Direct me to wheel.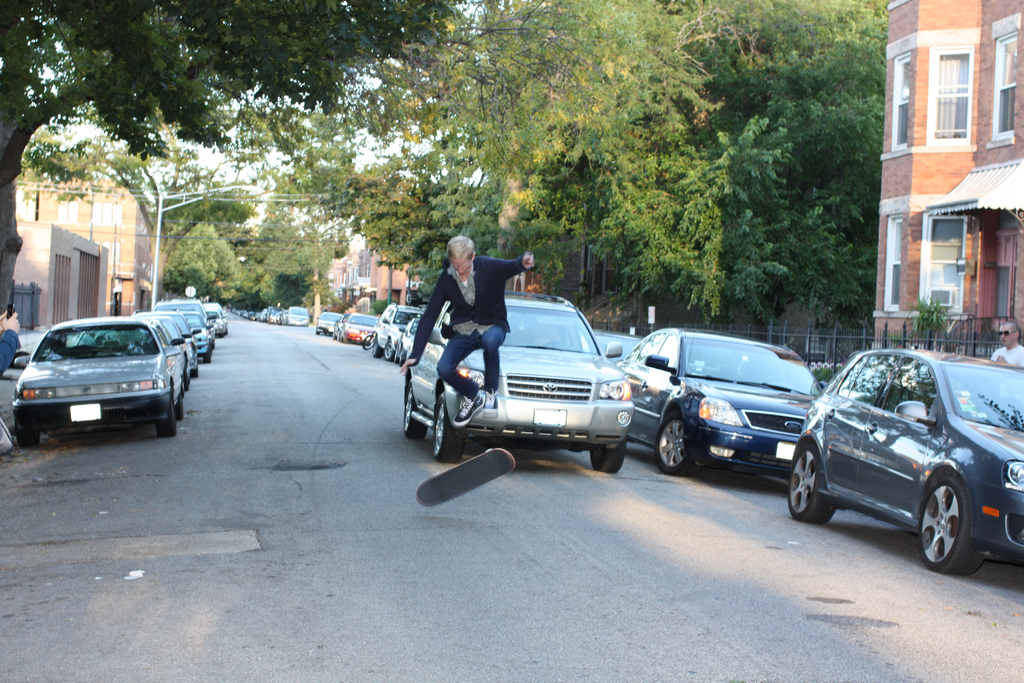
Direction: <box>788,437,845,523</box>.
